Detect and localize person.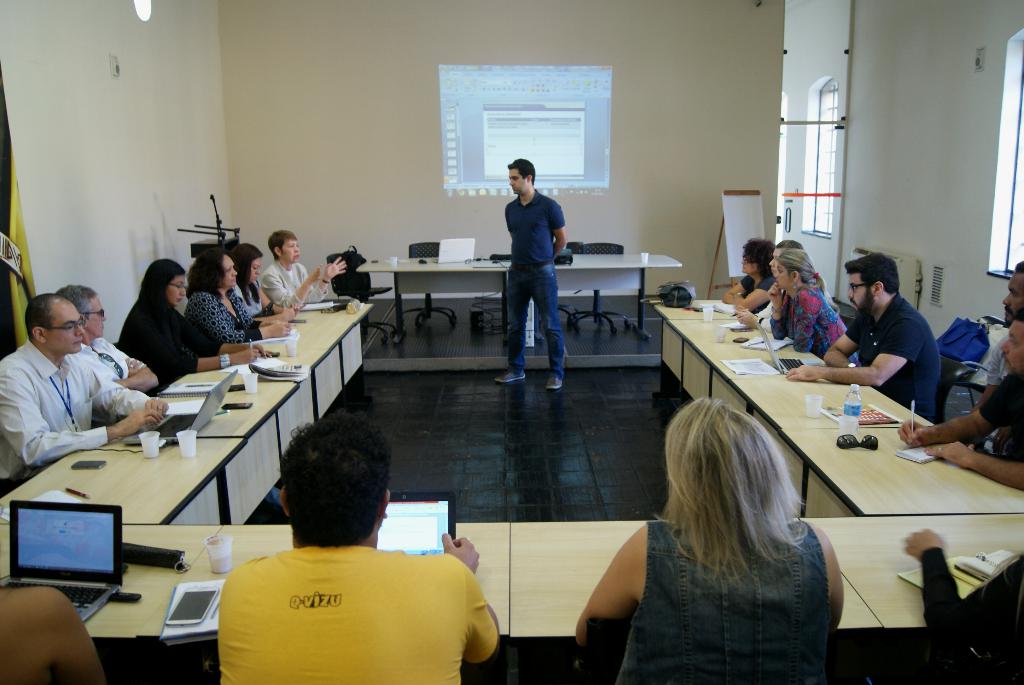
Localized at bbox(894, 313, 1023, 493).
